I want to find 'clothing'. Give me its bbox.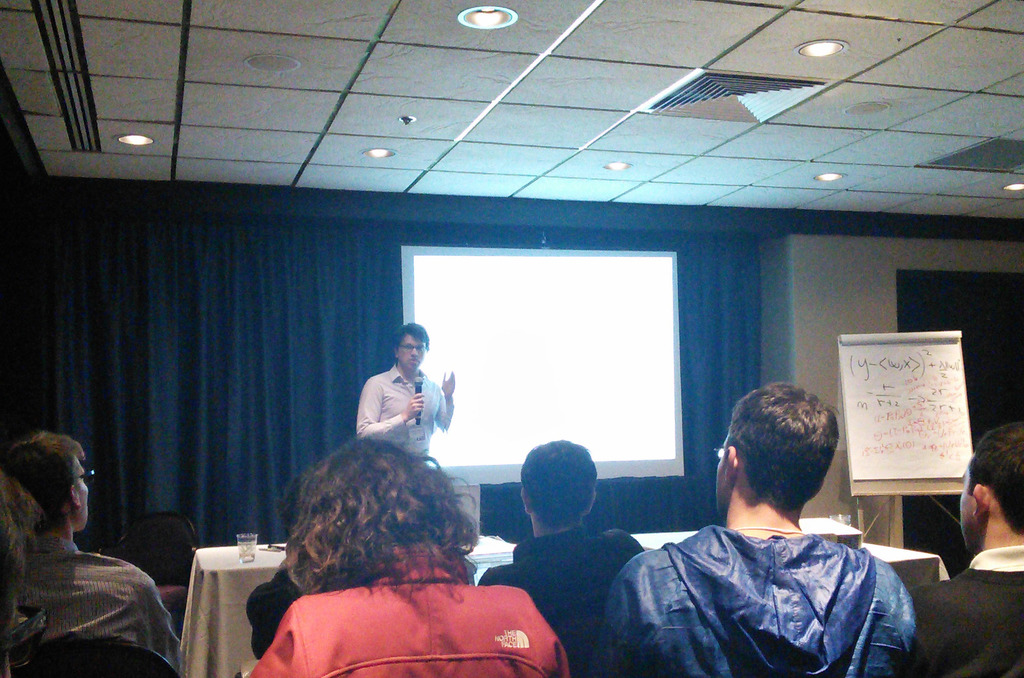
(x1=474, y1=517, x2=645, y2=677).
